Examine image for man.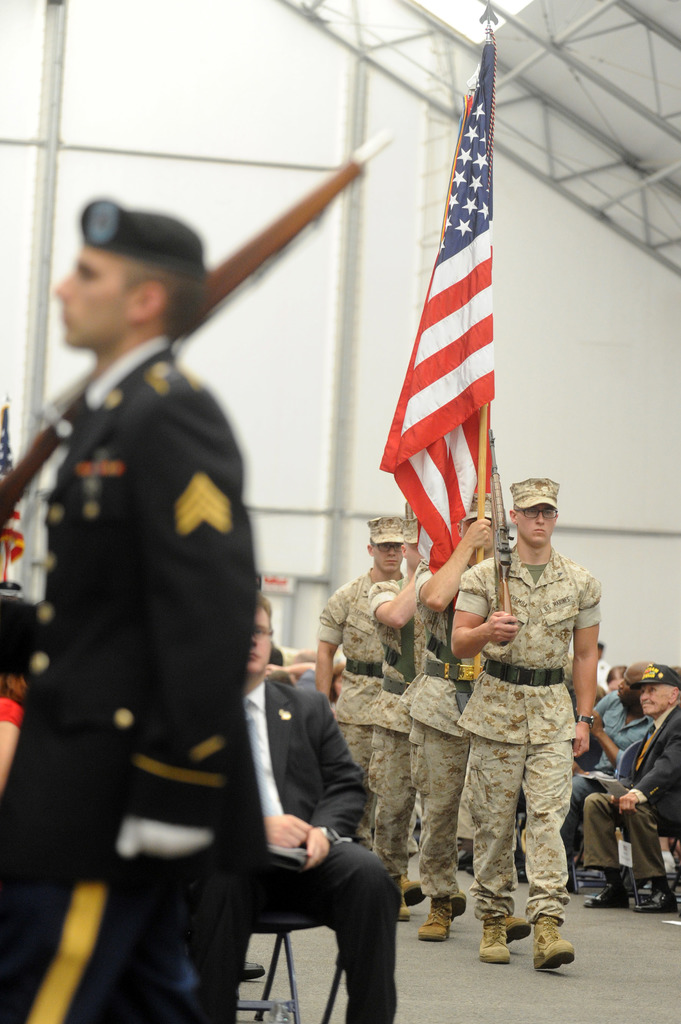
Examination result: [x1=574, y1=662, x2=677, y2=907].
